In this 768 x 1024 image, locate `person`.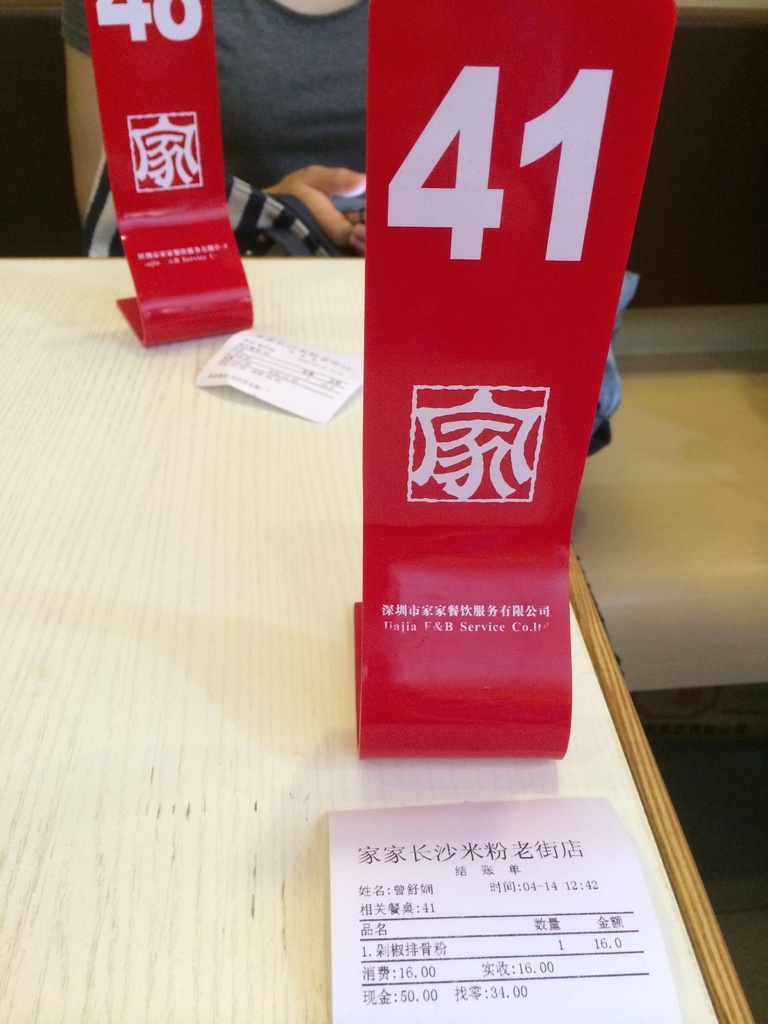
Bounding box: 68:0:641:289.
